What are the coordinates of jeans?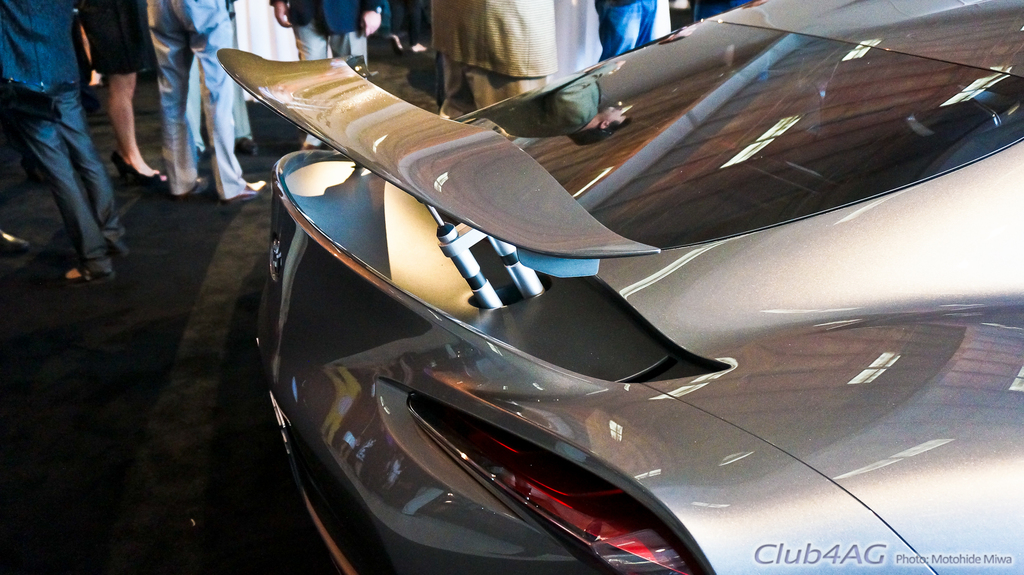
<box>598,0,665,59</box>.
